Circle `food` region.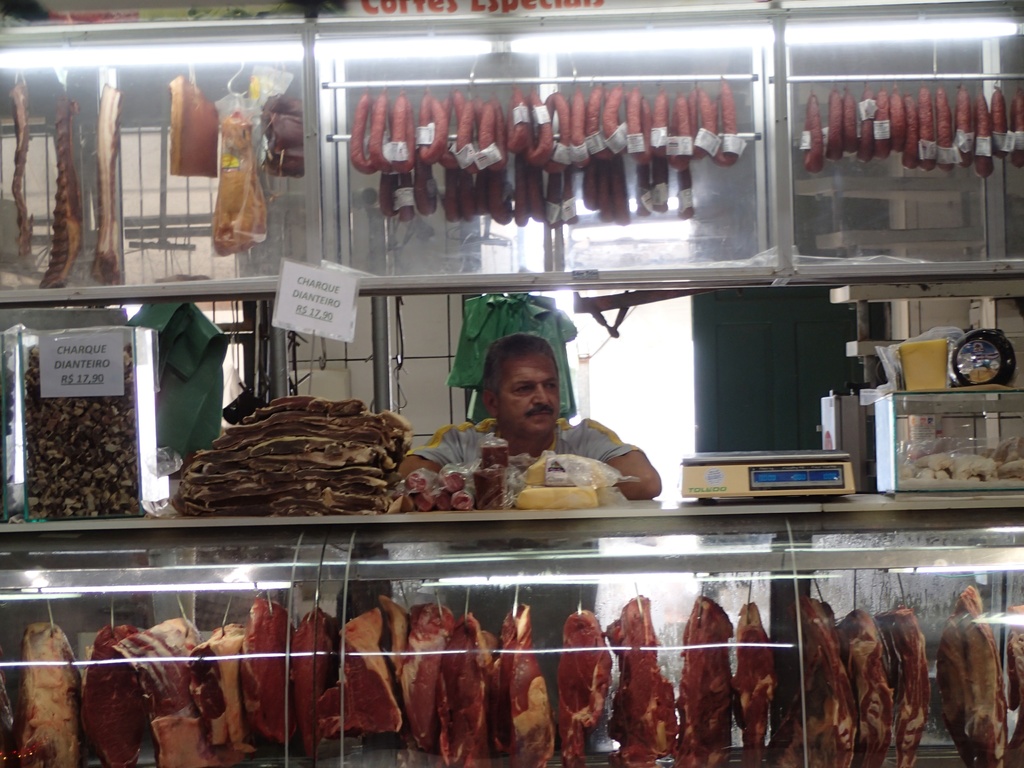
Region: rect(604, 595, 677, 767).
